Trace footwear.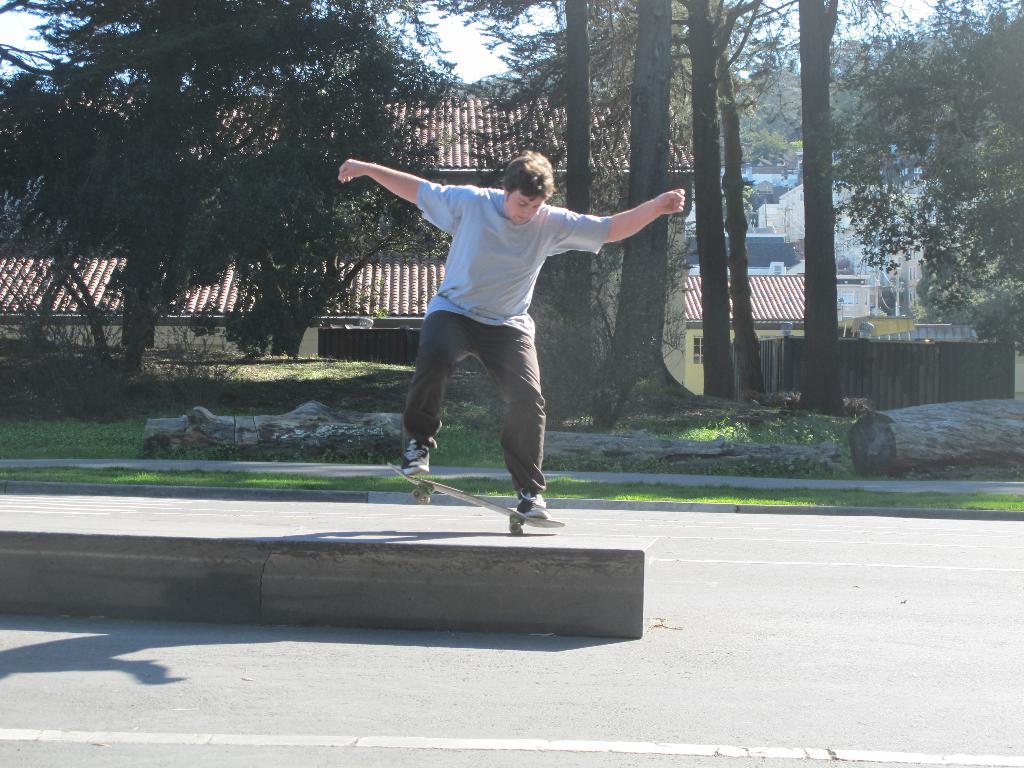
Traced to detection(464, 478, 563, 530).
